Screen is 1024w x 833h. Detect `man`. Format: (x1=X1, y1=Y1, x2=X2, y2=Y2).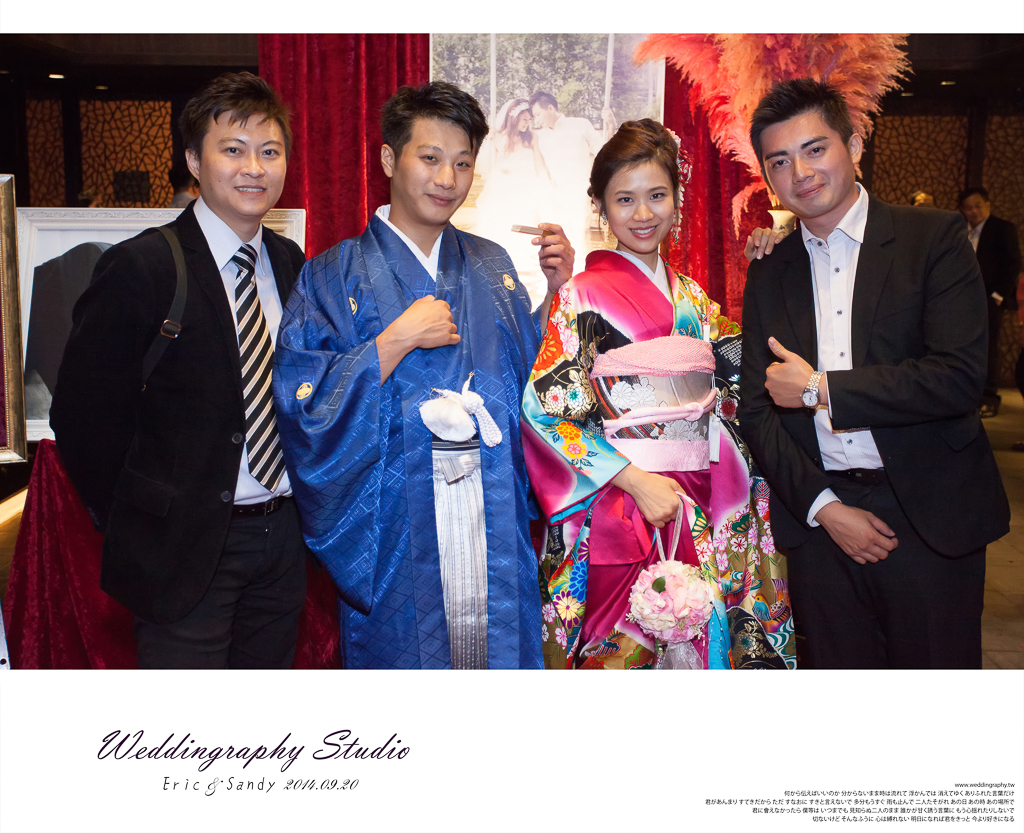
(x1=49, y1=70, x2=305, y2=669).
